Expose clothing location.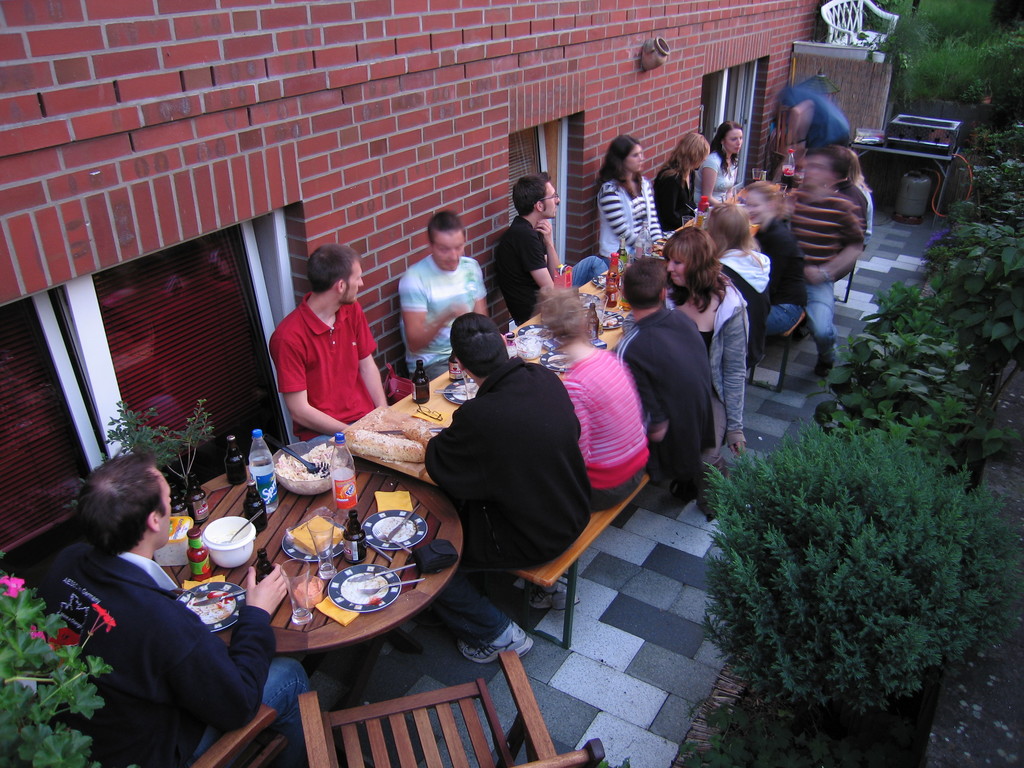
Exposed at left=750, top=220, right=799, bottom=332.
